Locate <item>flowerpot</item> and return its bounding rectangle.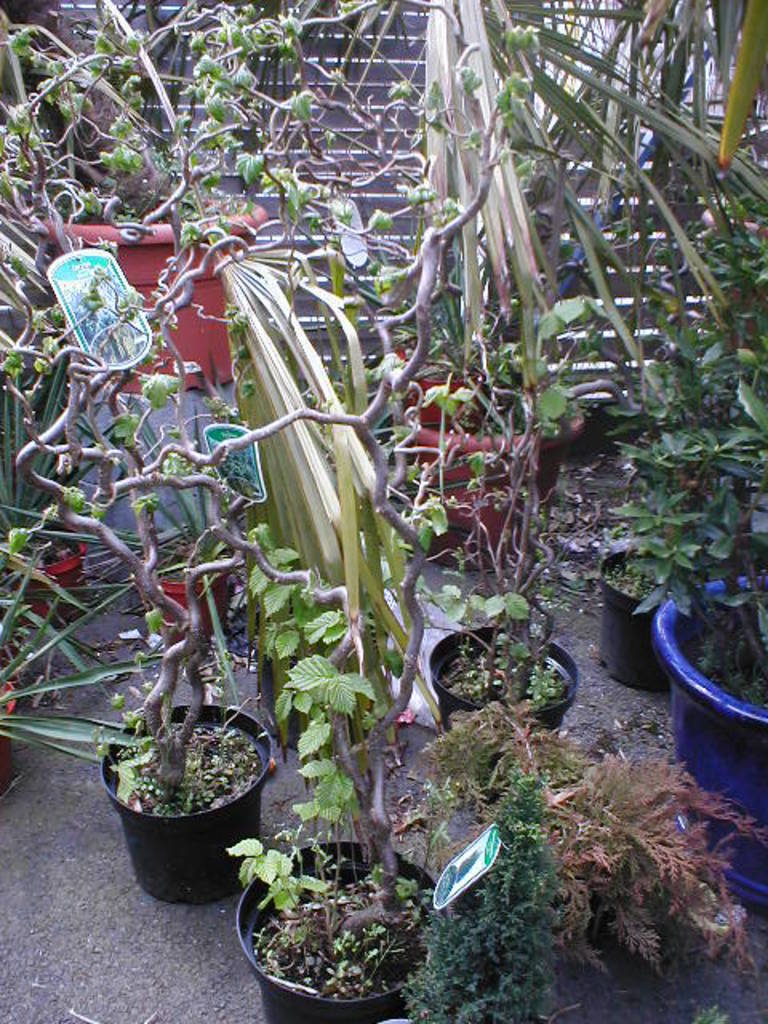
(x1=38, y1=187, x2=264, y2=394).
